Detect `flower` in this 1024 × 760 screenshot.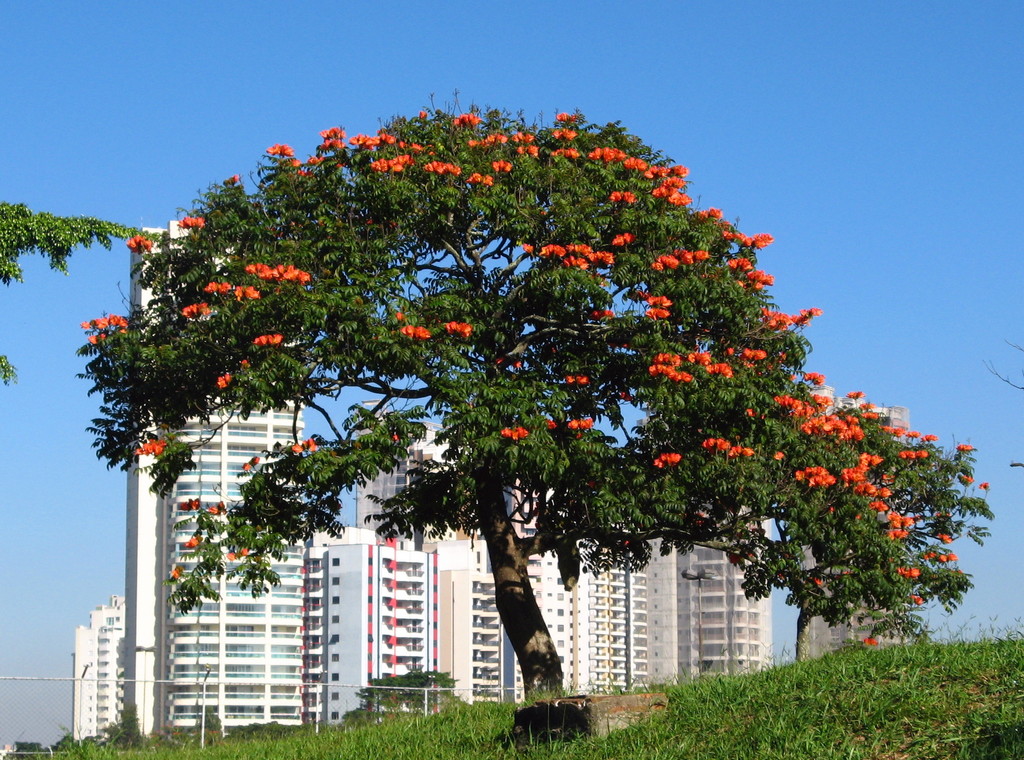
Detection: locate(237, 286, 256, 298).
